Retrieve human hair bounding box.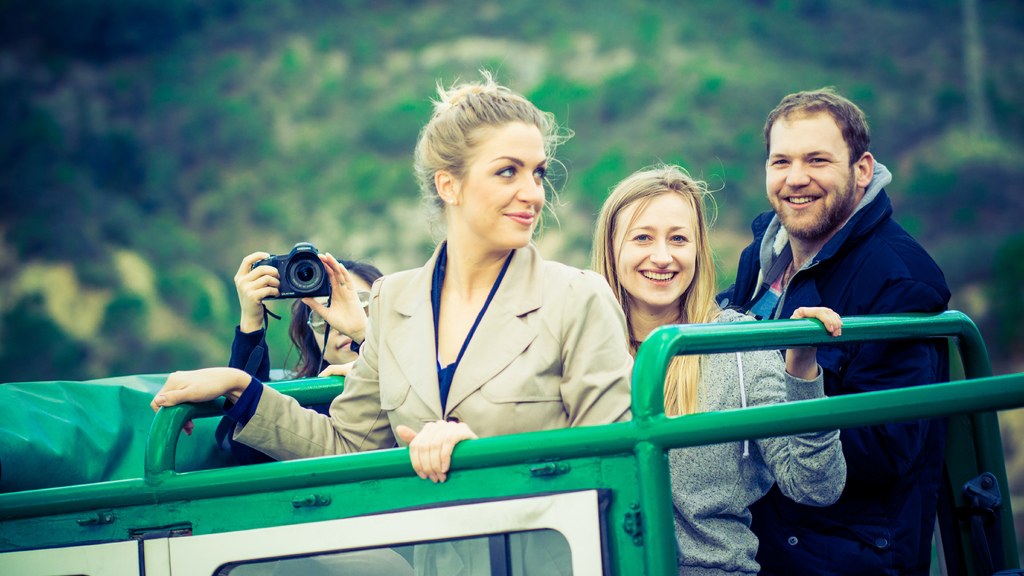
Bounding box: (x1=758, y1=79, x2=875, y2=172).
